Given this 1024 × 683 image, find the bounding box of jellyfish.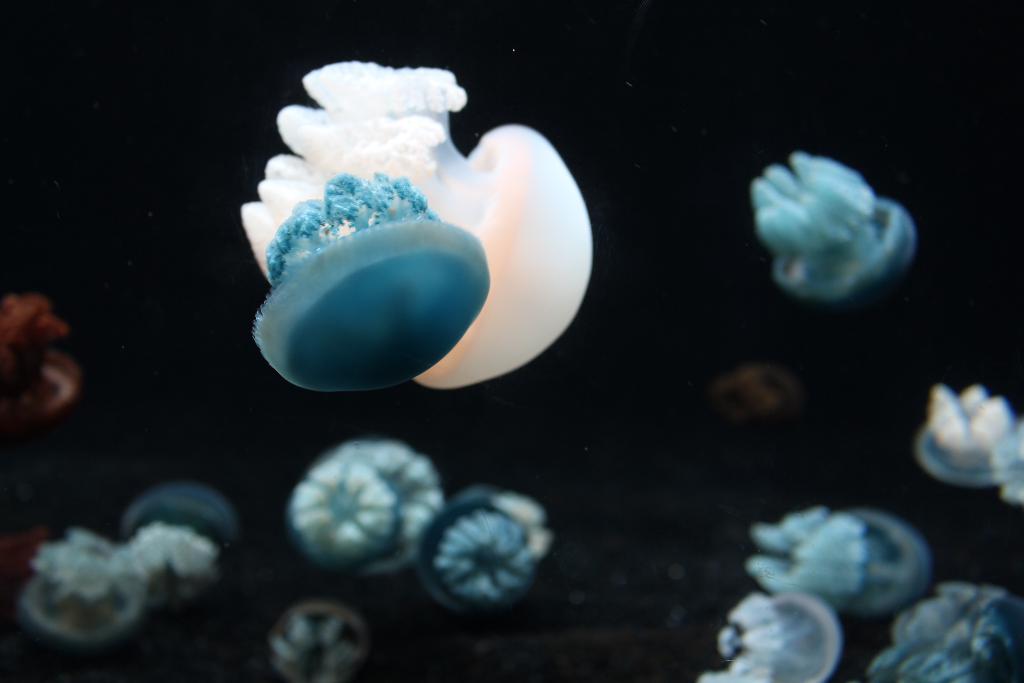
(left=19, top=529, right=149, bottom=655).
